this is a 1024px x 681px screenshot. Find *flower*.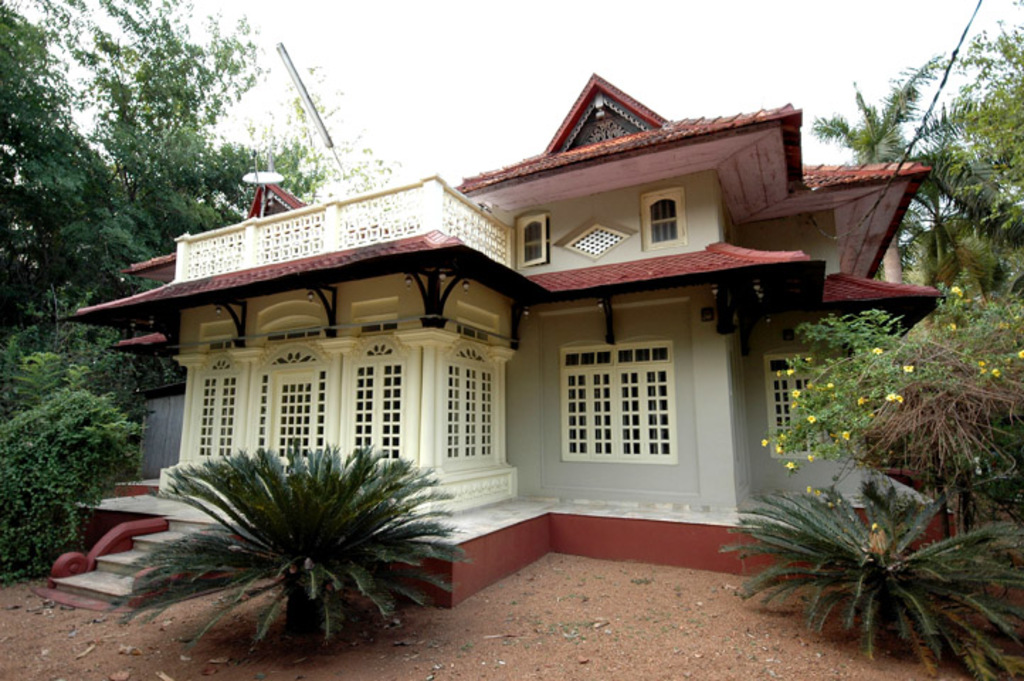
Bounding box: [872, 343, 881, 353].
